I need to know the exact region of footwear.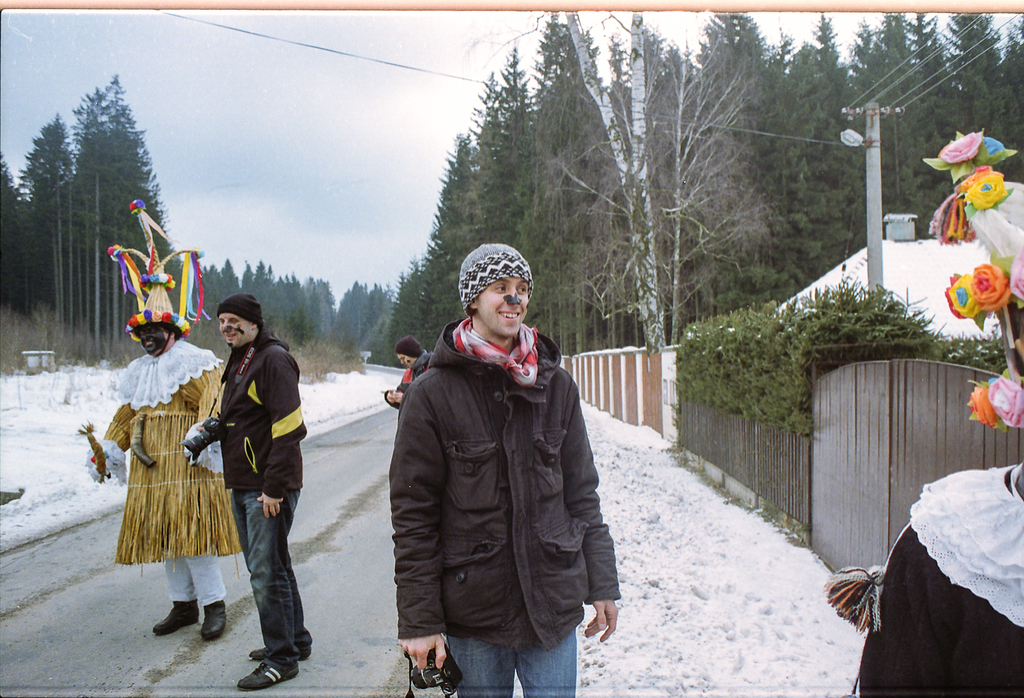
Region: <region>152, 599, 201, 633</region>.
